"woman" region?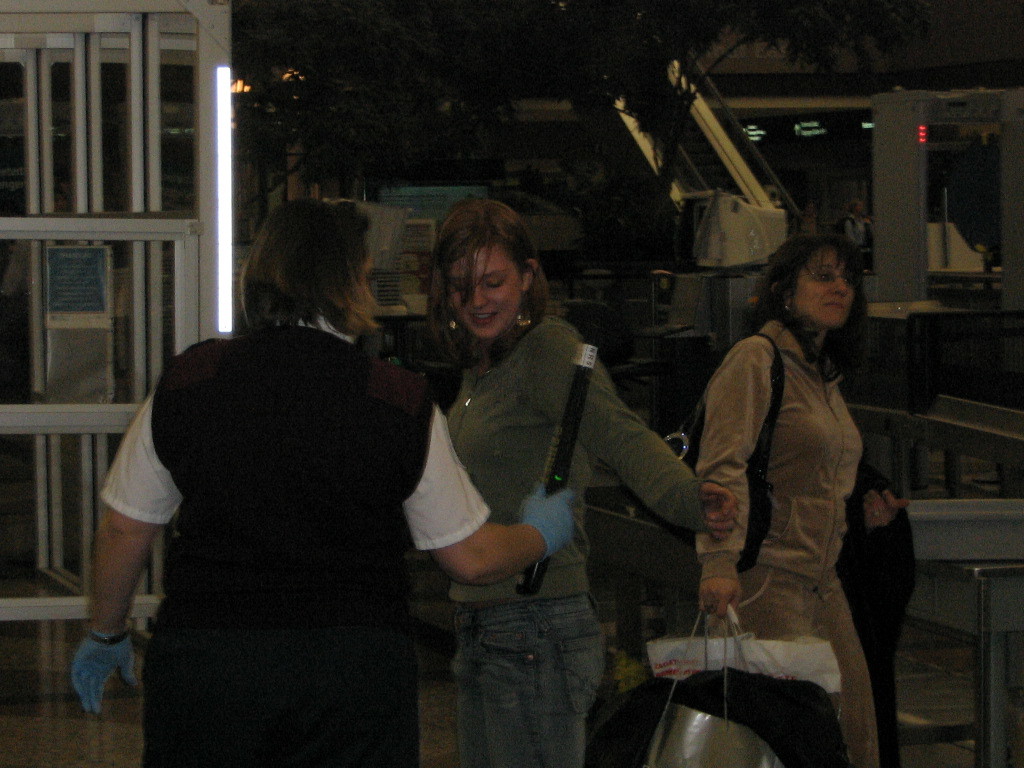
x1=686, y1=236, x2=920, y2=767
